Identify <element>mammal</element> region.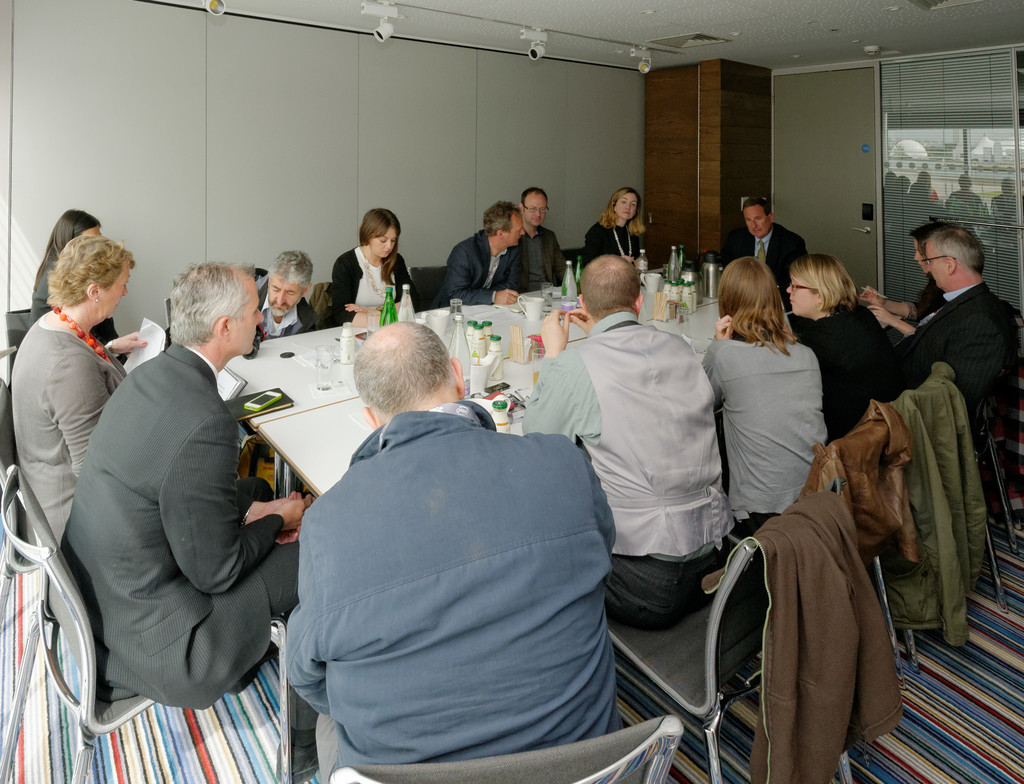
Region: box(781, 260, 893, 443).
